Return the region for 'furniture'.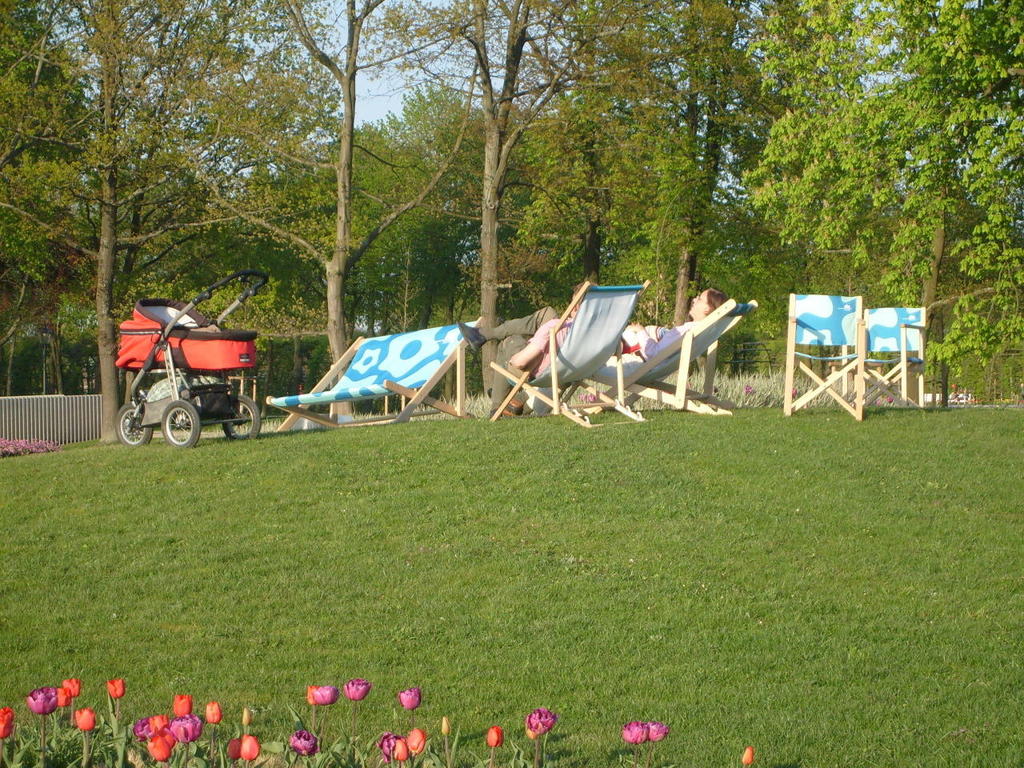
(x1=489, y1=278, x2=653, y2=428).
